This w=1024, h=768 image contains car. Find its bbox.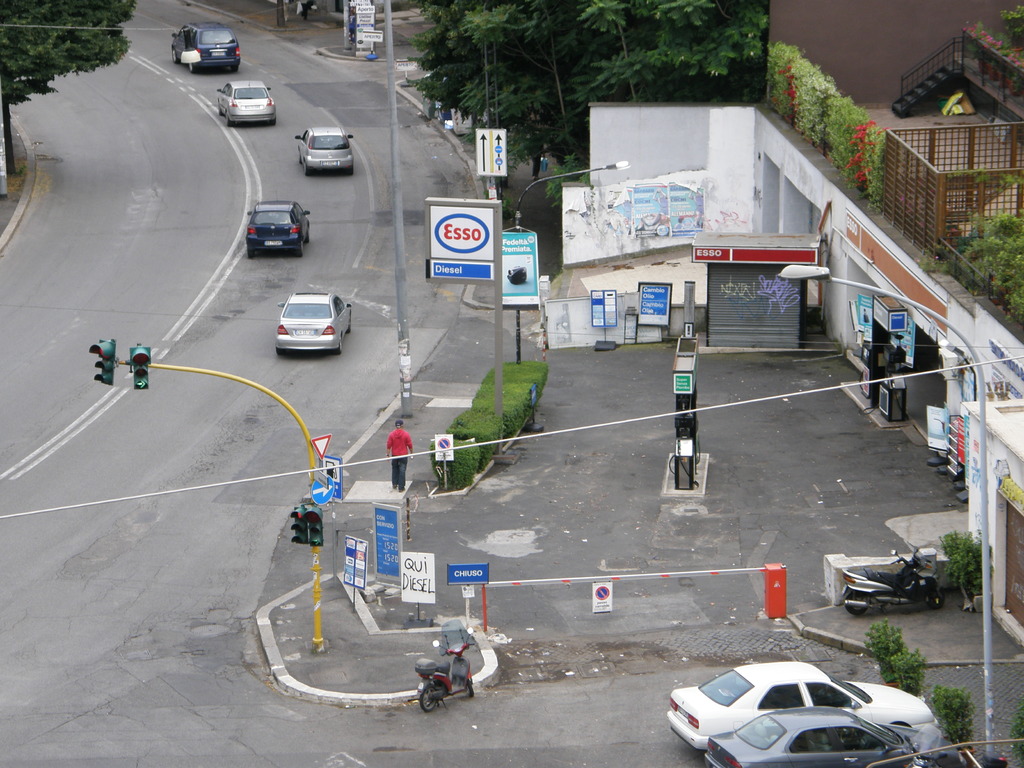
295 122 358 180.
